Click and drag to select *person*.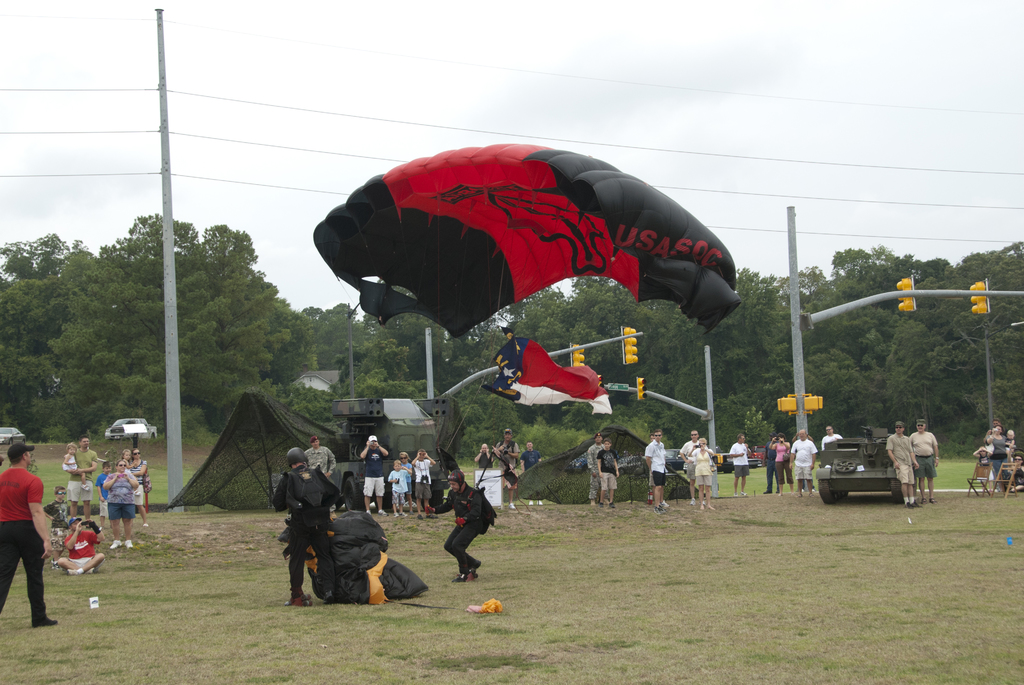
Selection: (763,431,782,497).
